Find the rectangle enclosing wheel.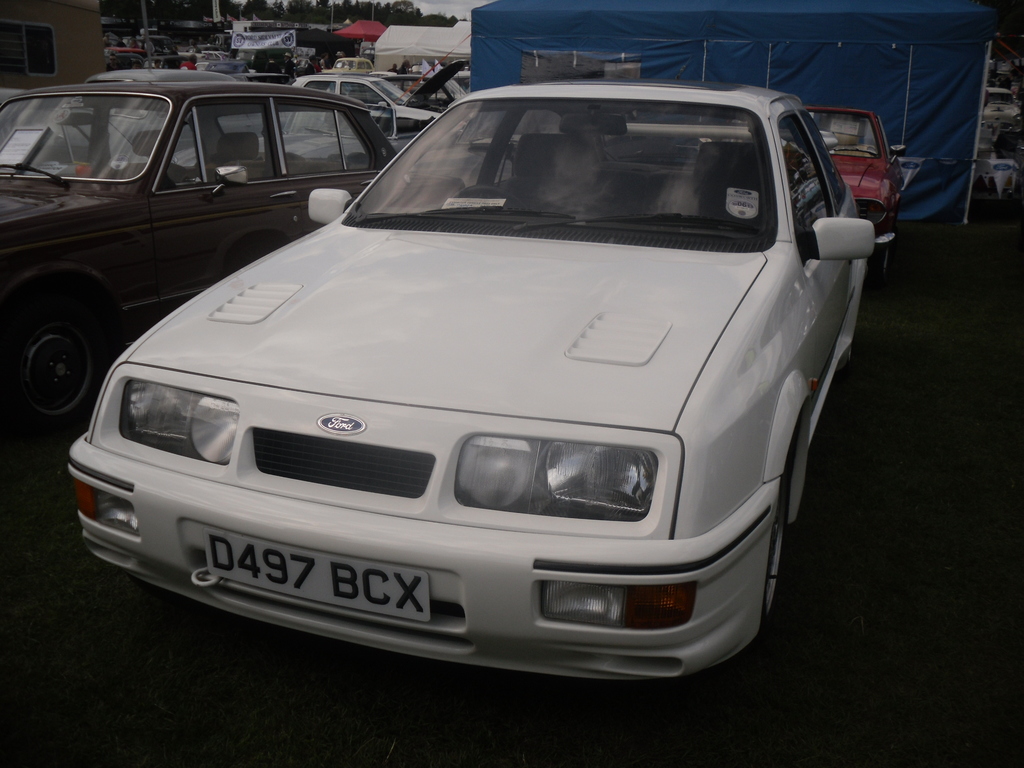
pyautogui.locateOnScreen(458, 180, 517, 218).
